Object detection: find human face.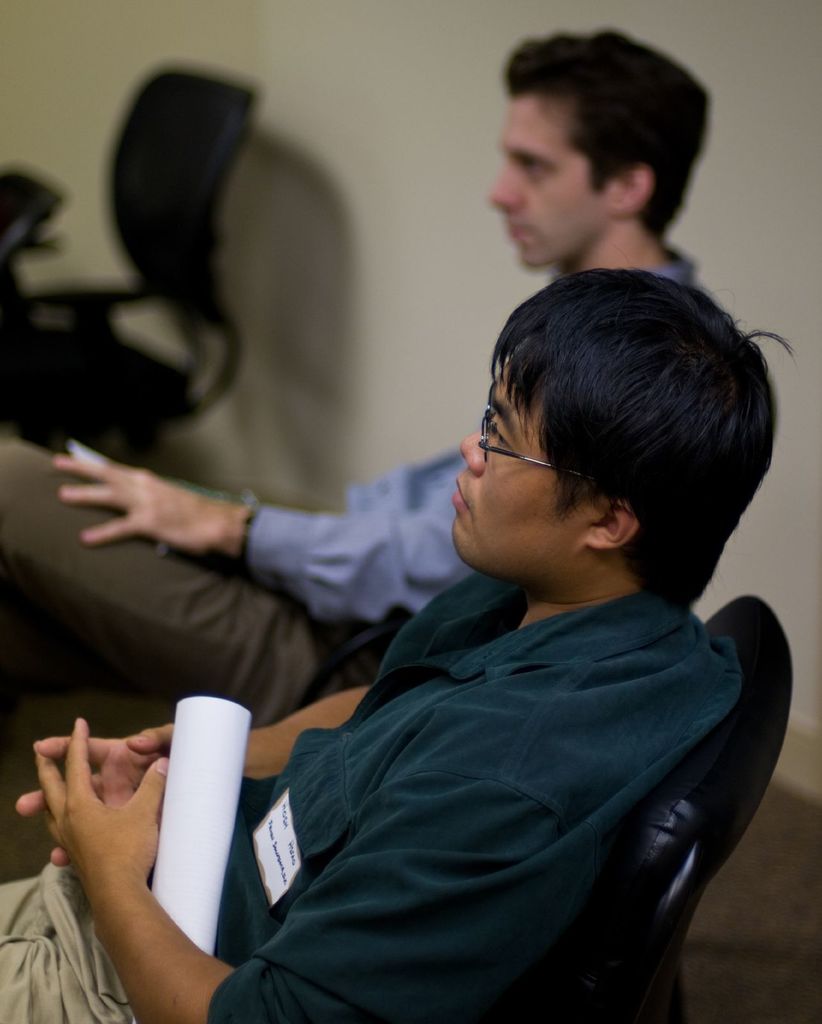
484:93:608:266.
